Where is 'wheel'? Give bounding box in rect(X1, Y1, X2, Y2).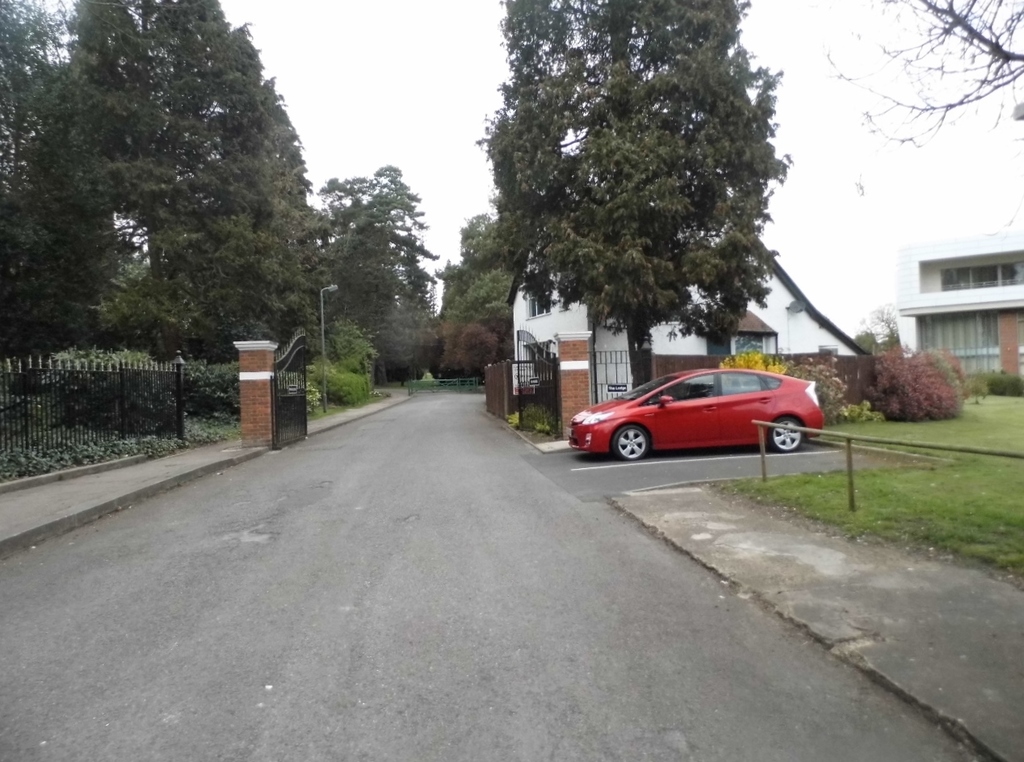
rect(611, 423, 653, 461).
